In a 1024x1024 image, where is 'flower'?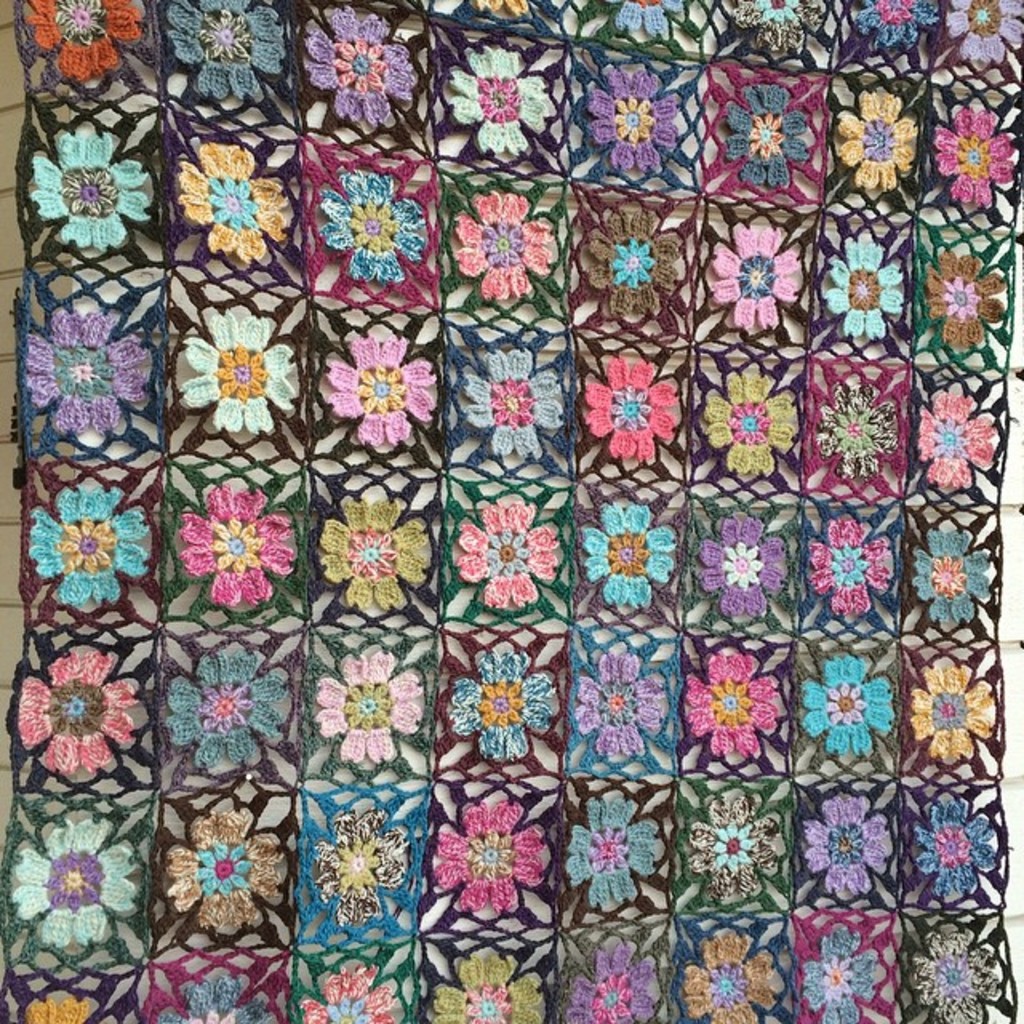
rect(934, 101, 1016, 214).
